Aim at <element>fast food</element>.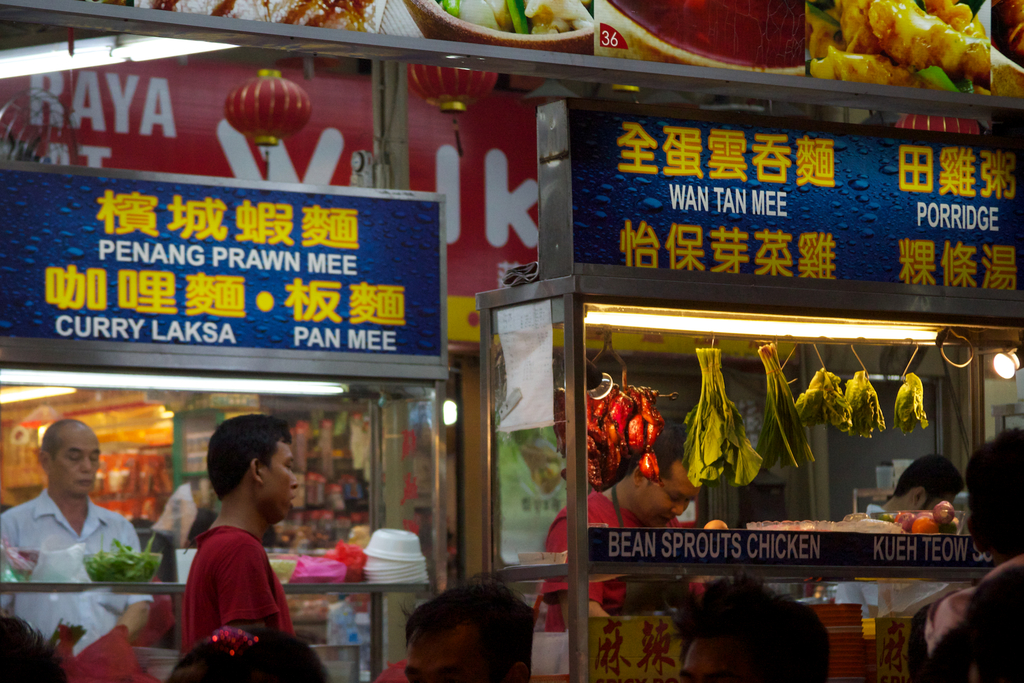
Aimed at [x1=806, y1=0, x2=991, y2=90].
